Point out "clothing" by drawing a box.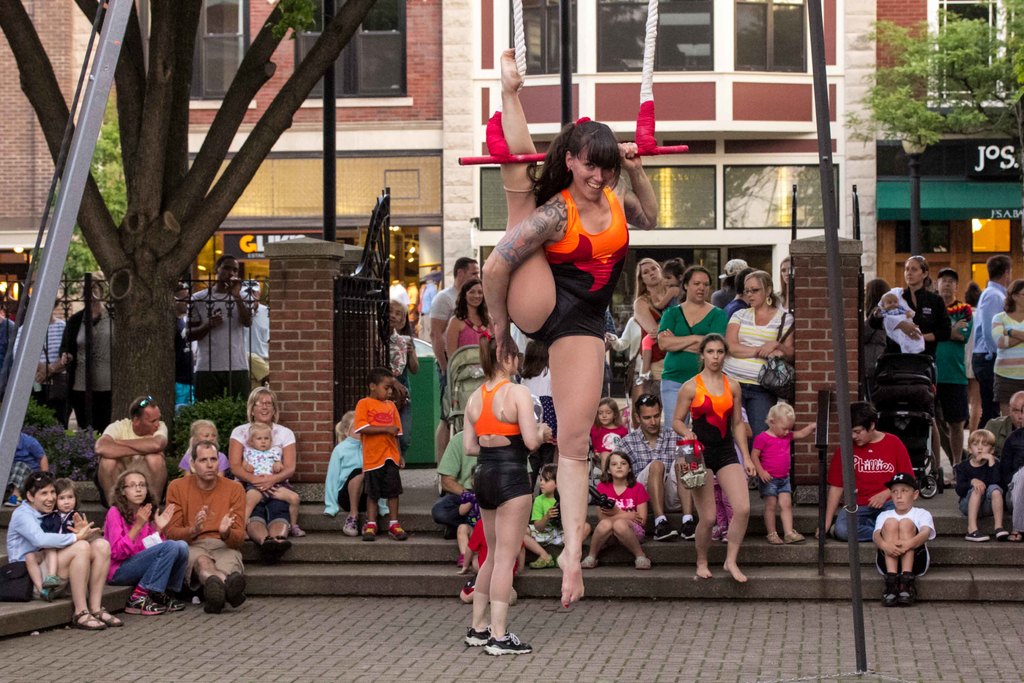
[x1=430, y1=275, x2=460, y2=351].
